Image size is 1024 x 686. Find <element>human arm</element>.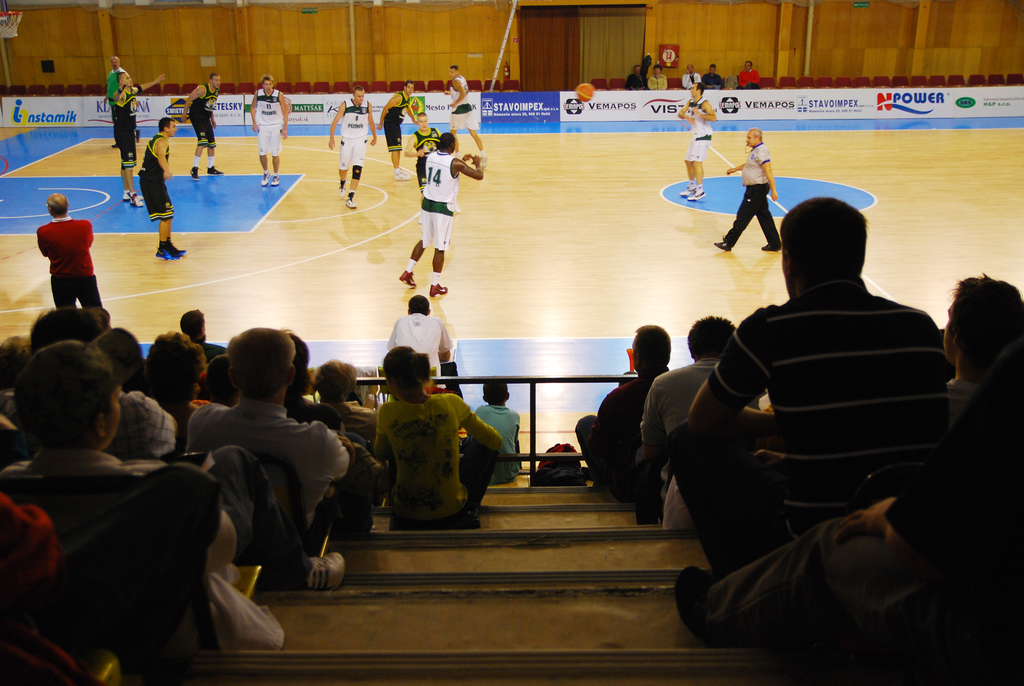
[690, 98, 717, 120].
